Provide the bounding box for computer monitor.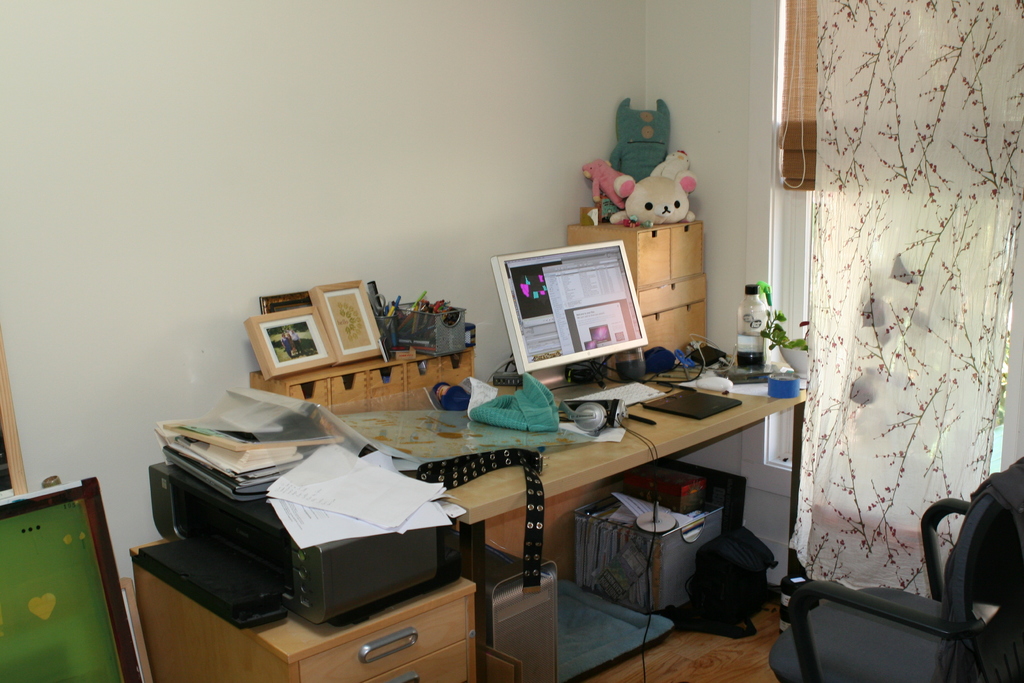
box(0, 477, 143, 682).
